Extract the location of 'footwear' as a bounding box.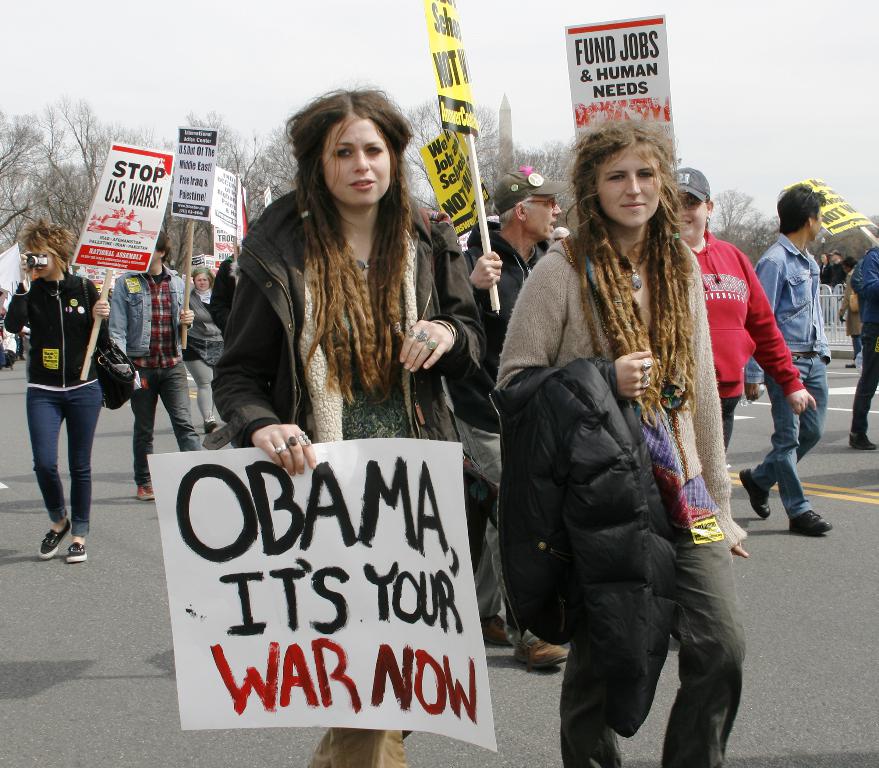
x1=480, y1=615, x2=516, y2=648.
